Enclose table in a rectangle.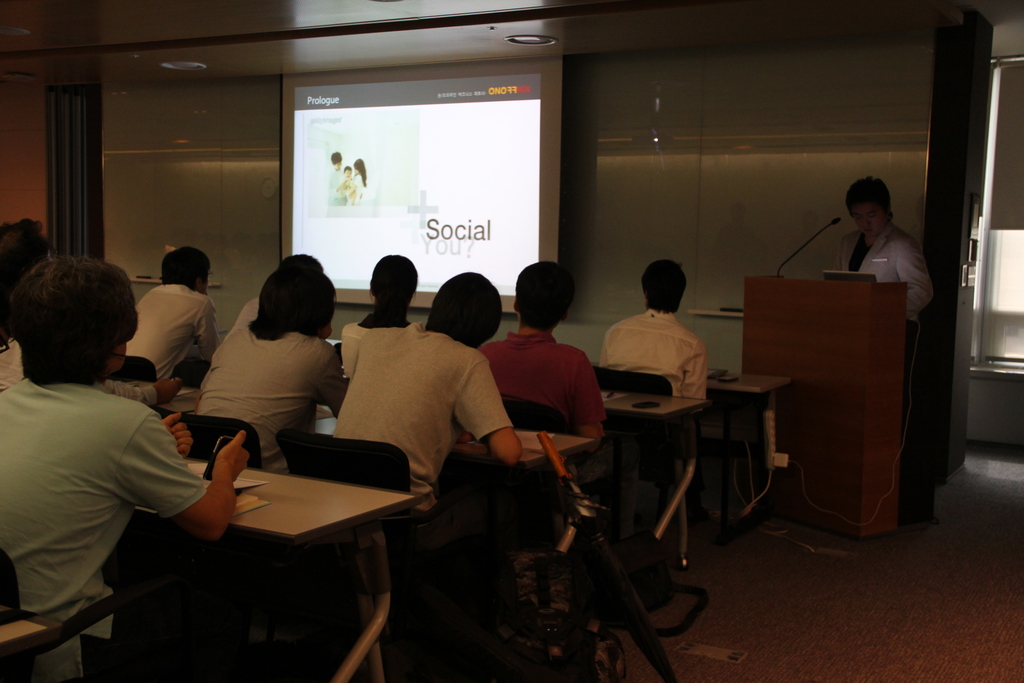
(x1=155, y1=383, x2=595, y2=550).
